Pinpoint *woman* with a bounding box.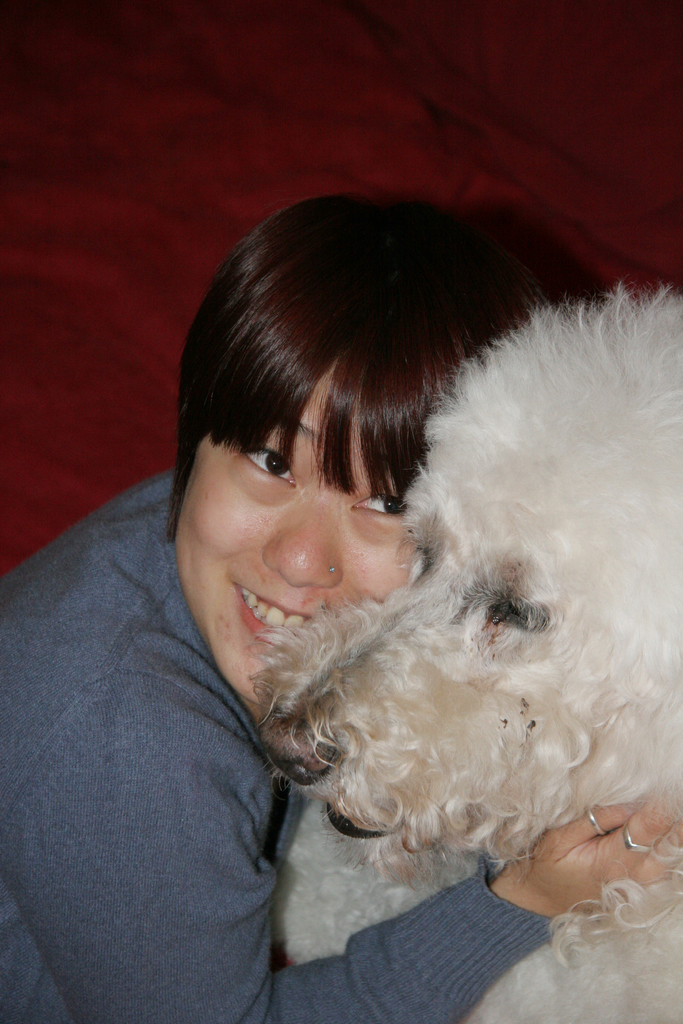
left=0, top=198, right=682, bottom=1023.
